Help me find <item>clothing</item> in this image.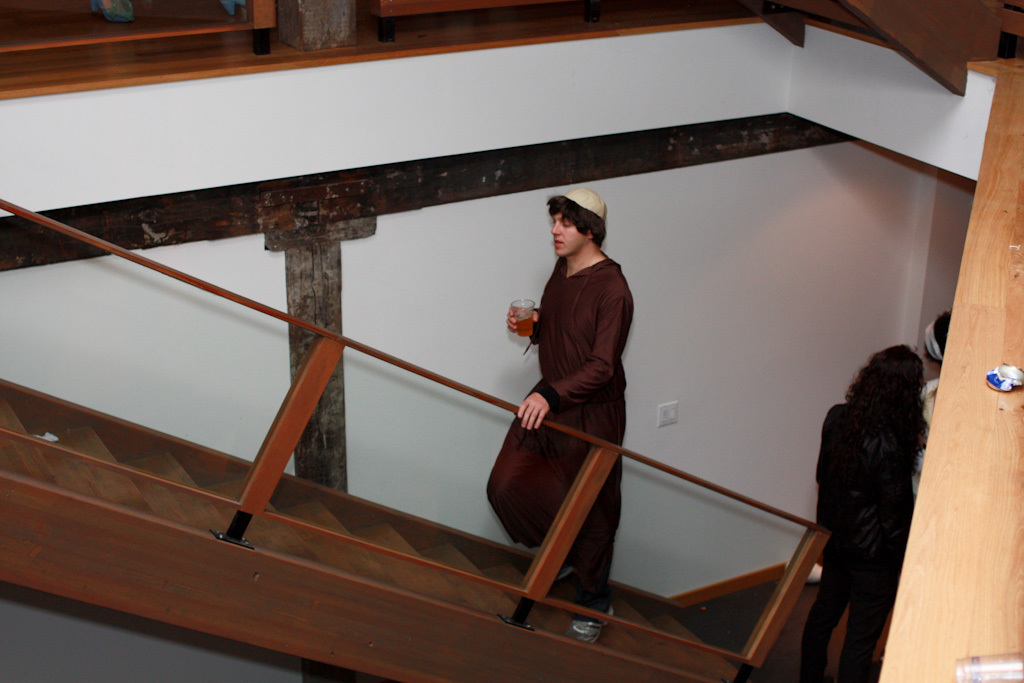
Found it: (482,249,635,624).
